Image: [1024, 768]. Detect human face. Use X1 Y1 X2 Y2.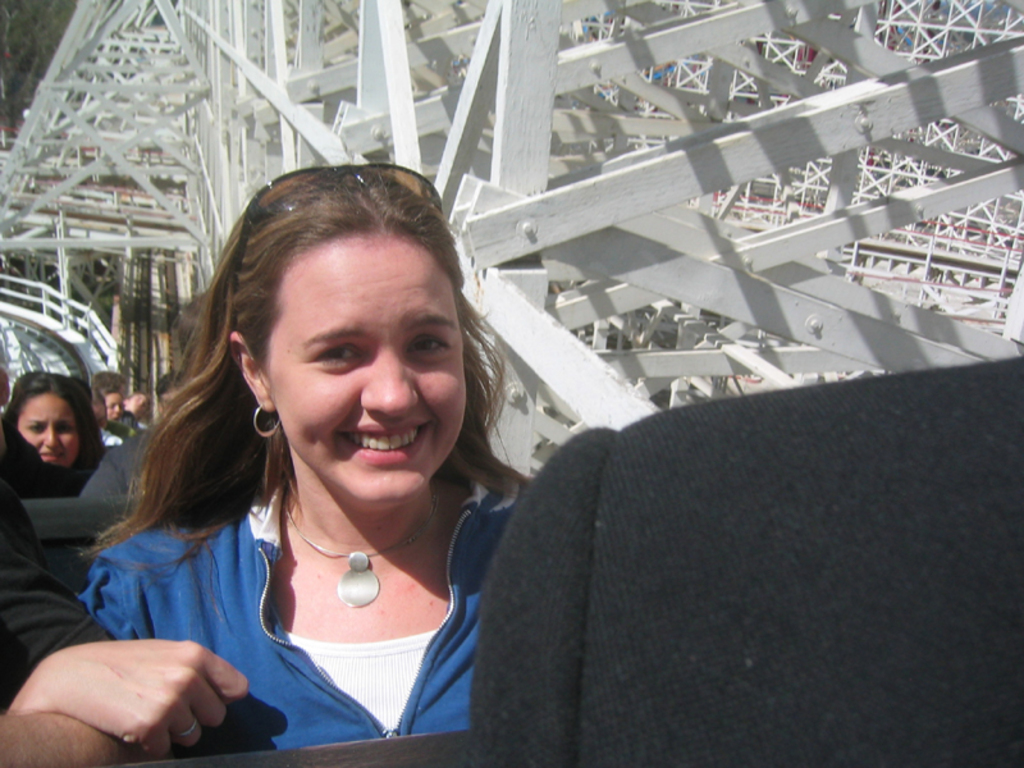
106 393 124 424.
